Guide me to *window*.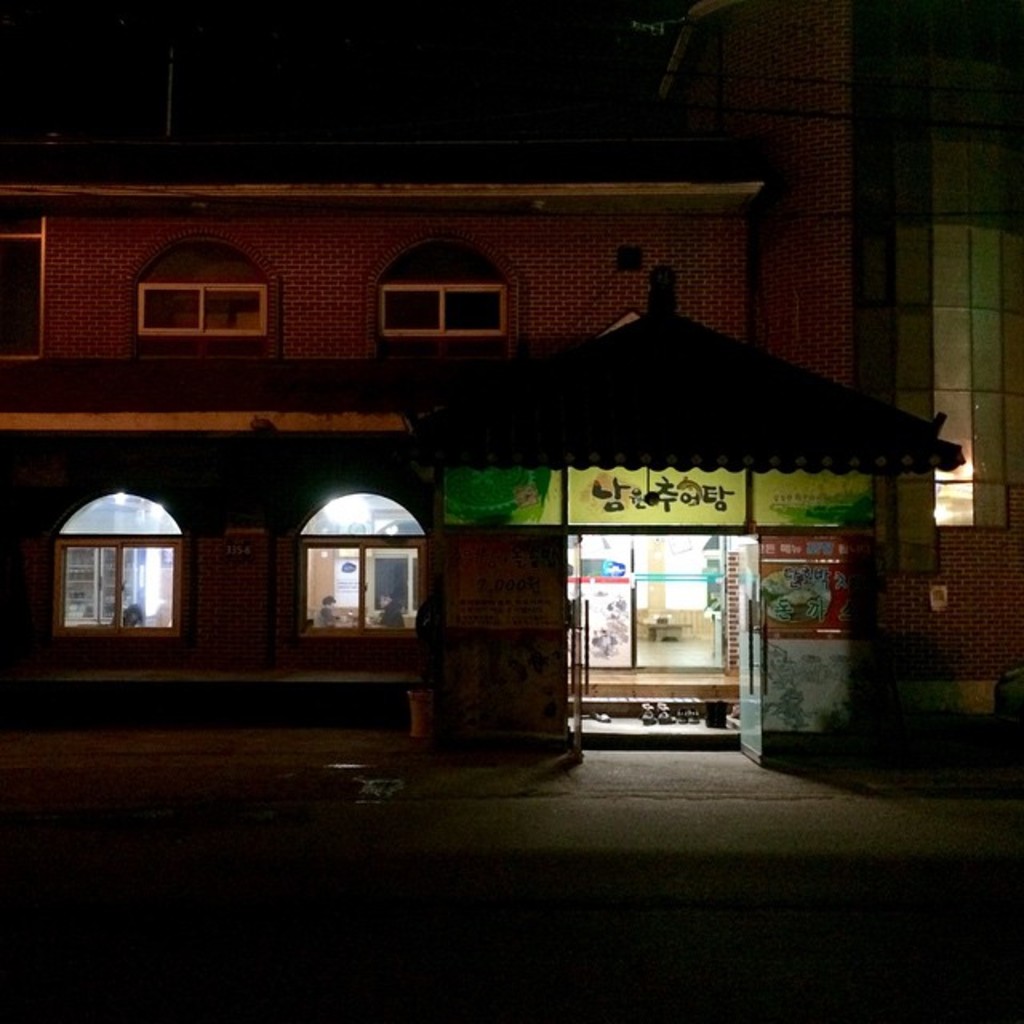
Guidance: (290, 485, 427, 635).
